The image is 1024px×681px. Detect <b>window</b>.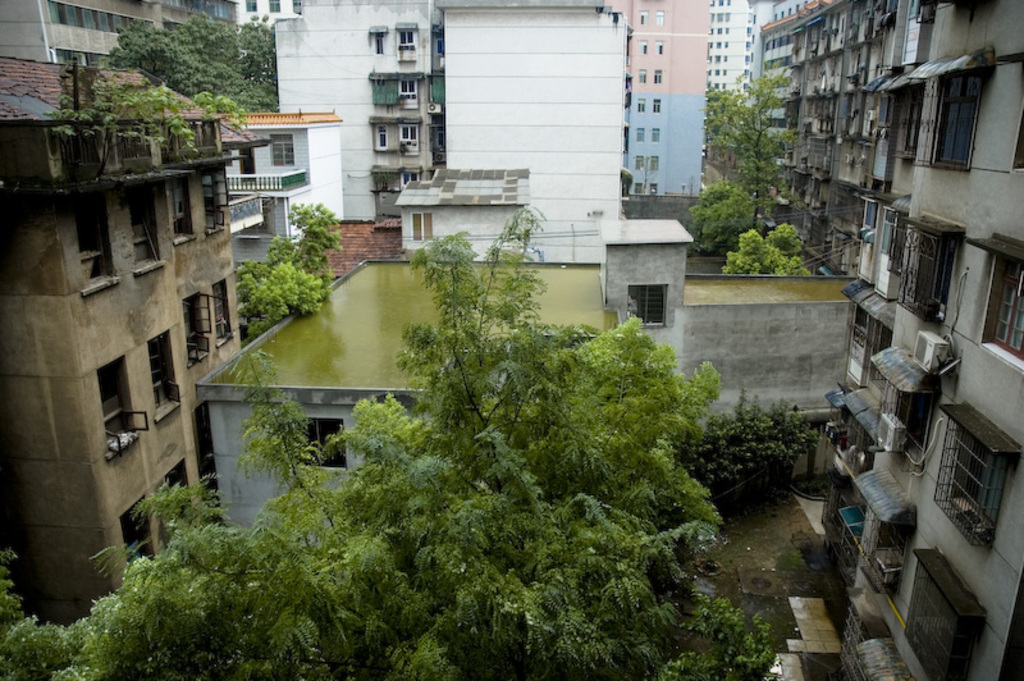
Detection: select_region(127, 180, 166, 274).
